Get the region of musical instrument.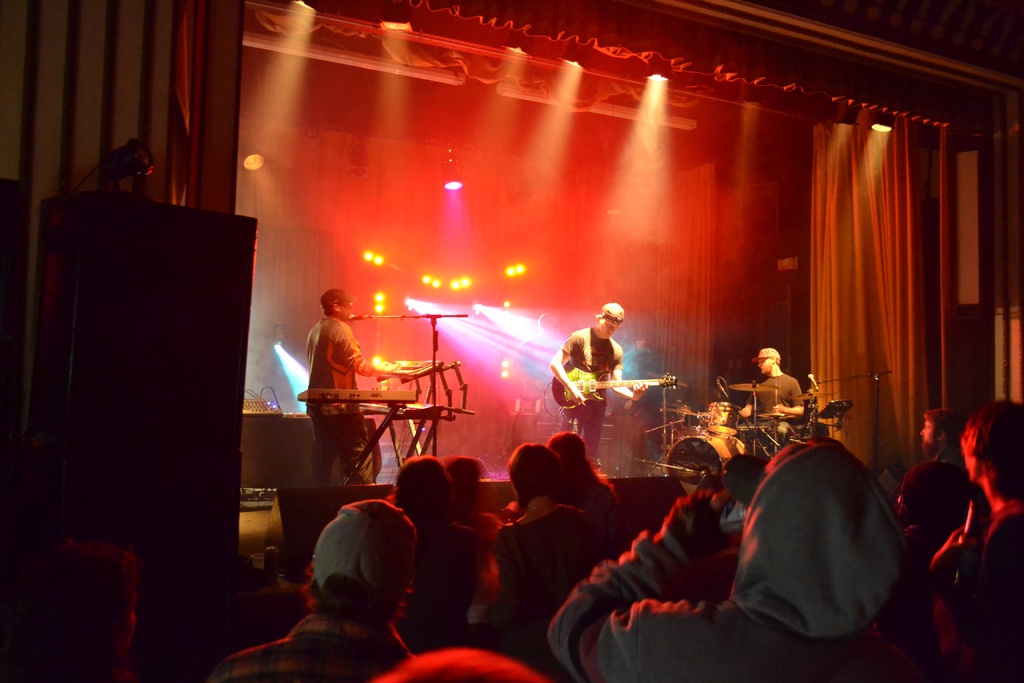
select_region(725, 381, 781, 396).
